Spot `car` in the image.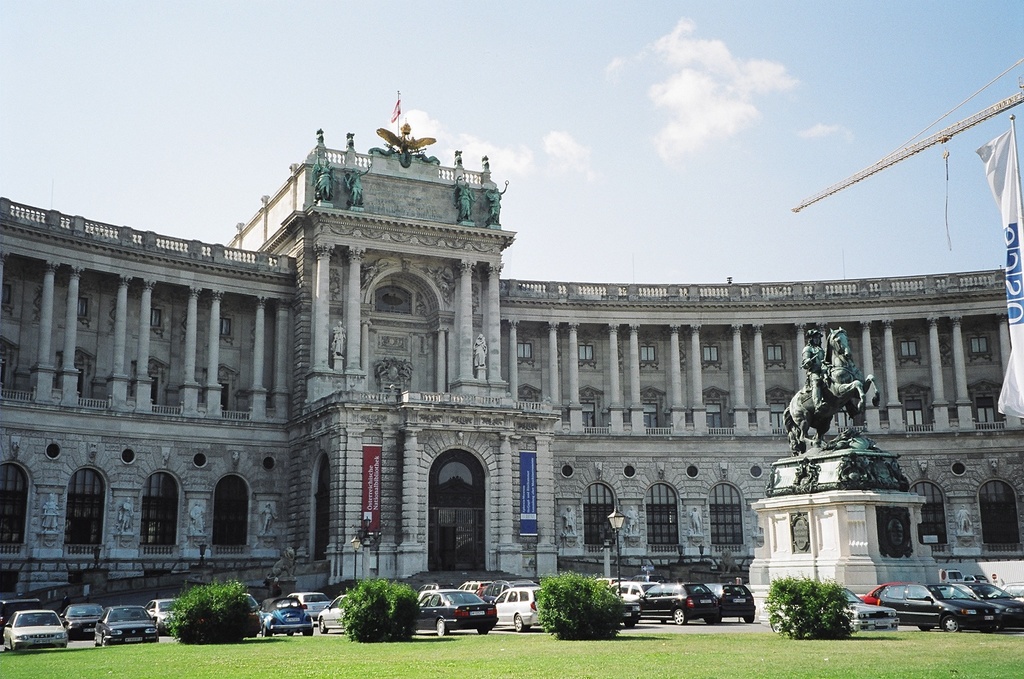
`car` found at [260, 595, 312, 635].
